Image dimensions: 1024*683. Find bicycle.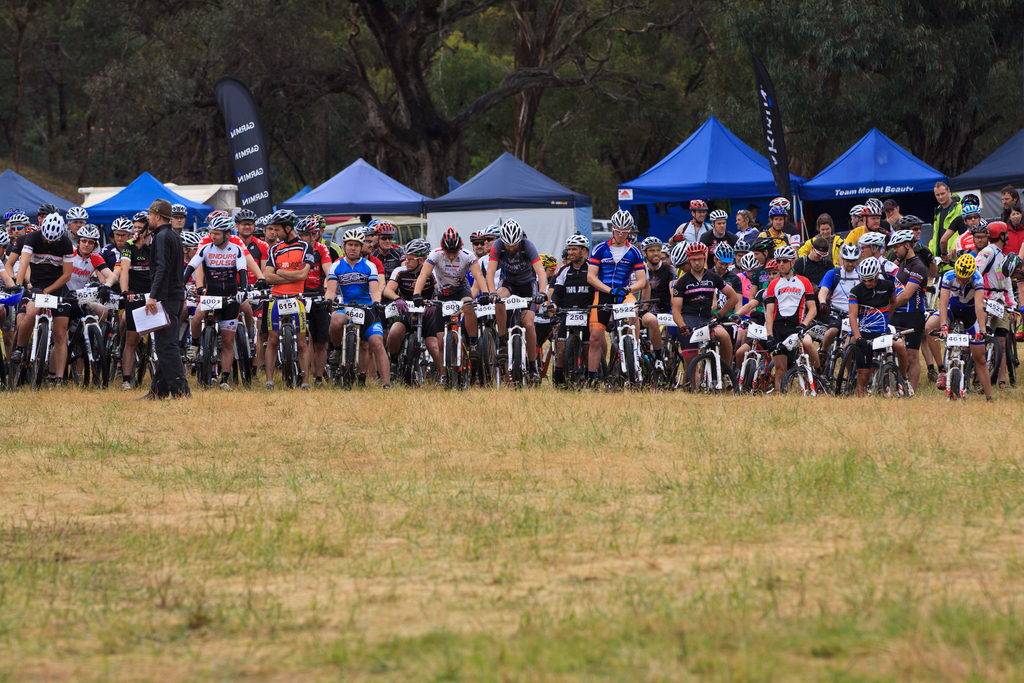
[478,290,546,386].
